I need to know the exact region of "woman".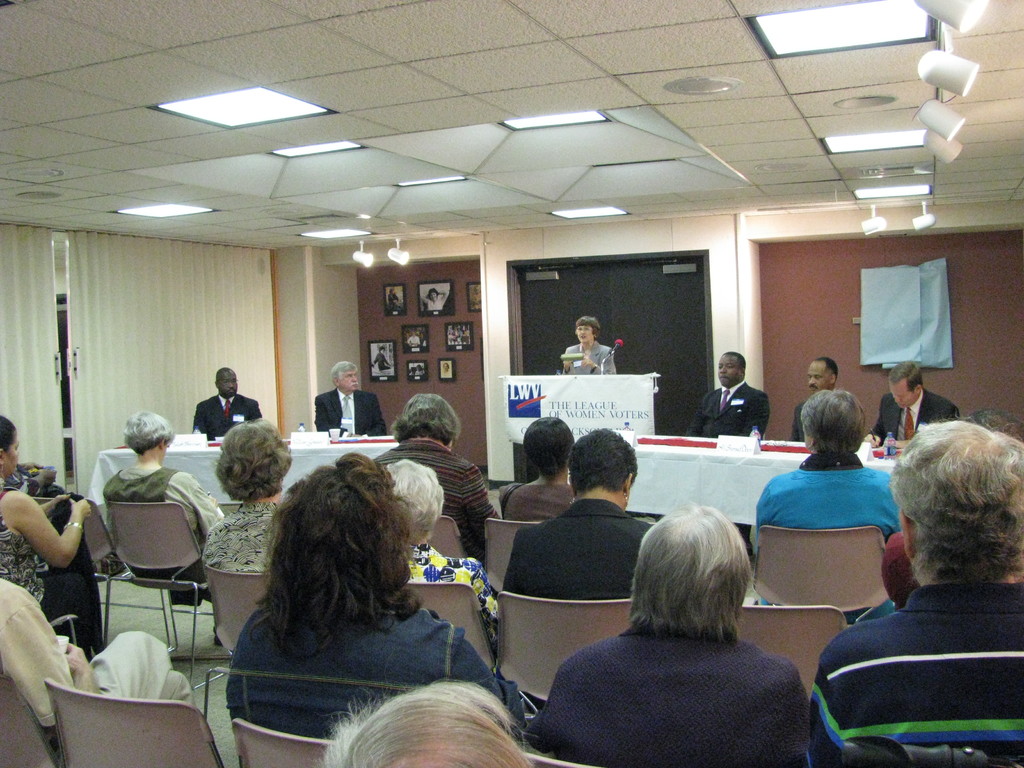
Region: box=[382, 458, 500, 667].
